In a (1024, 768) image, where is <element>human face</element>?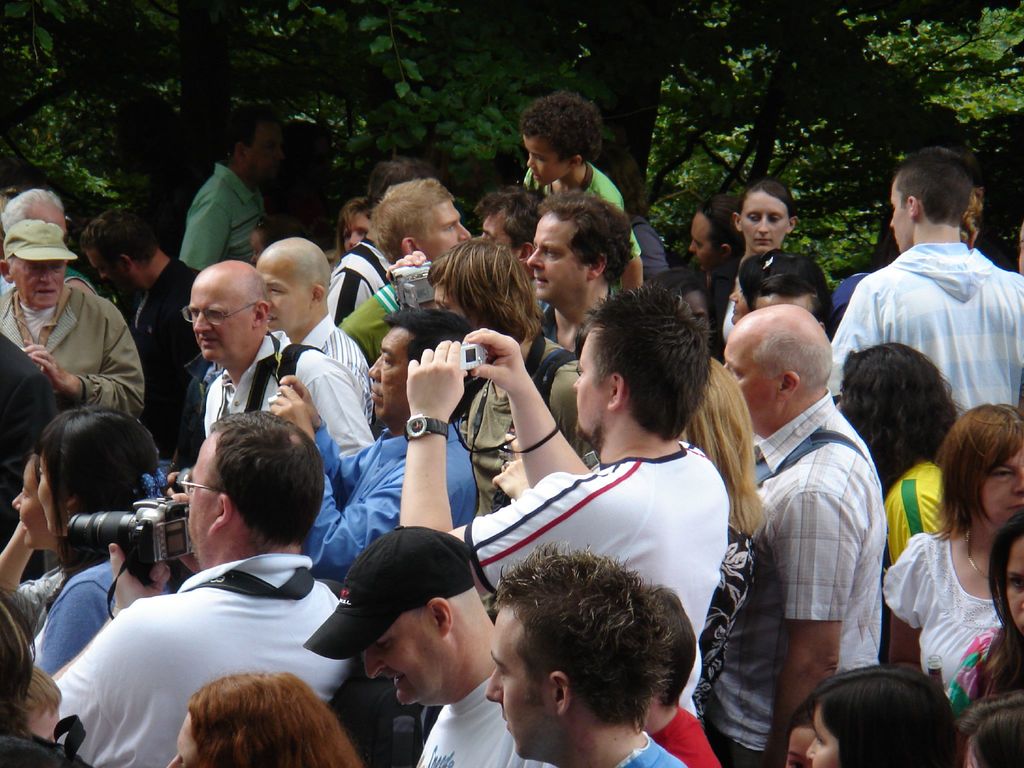
(x1=164, y1=712, x2=201, y2=767).
